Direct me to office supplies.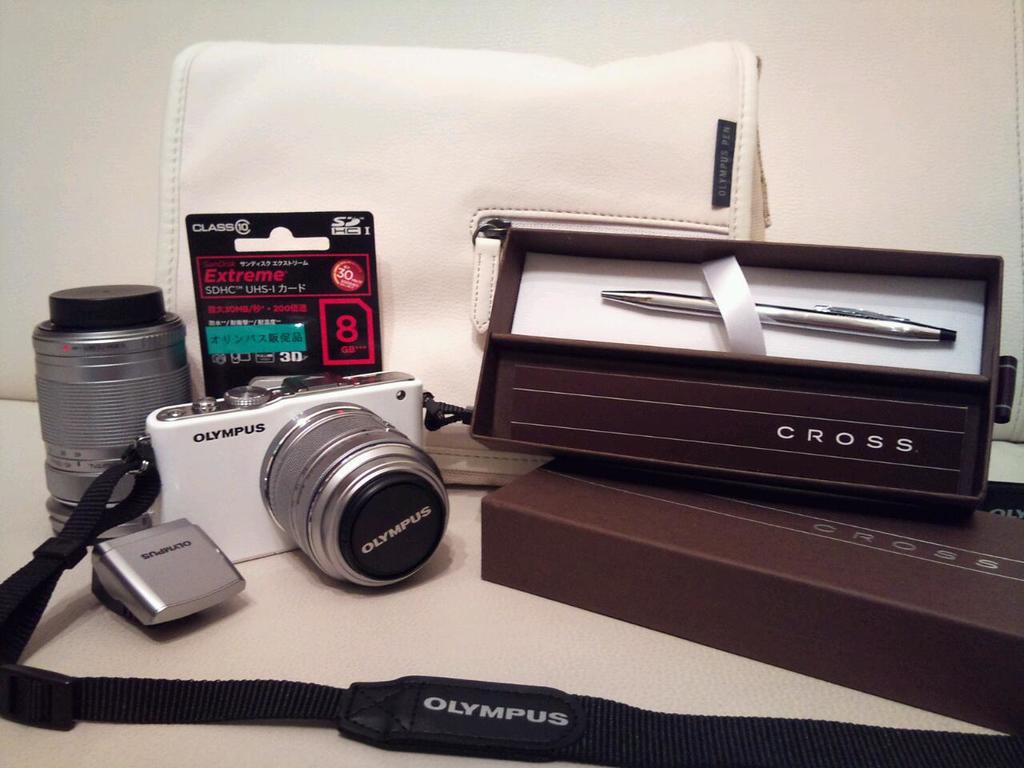
Direction: select_region(0, 366, 1023, 767).
